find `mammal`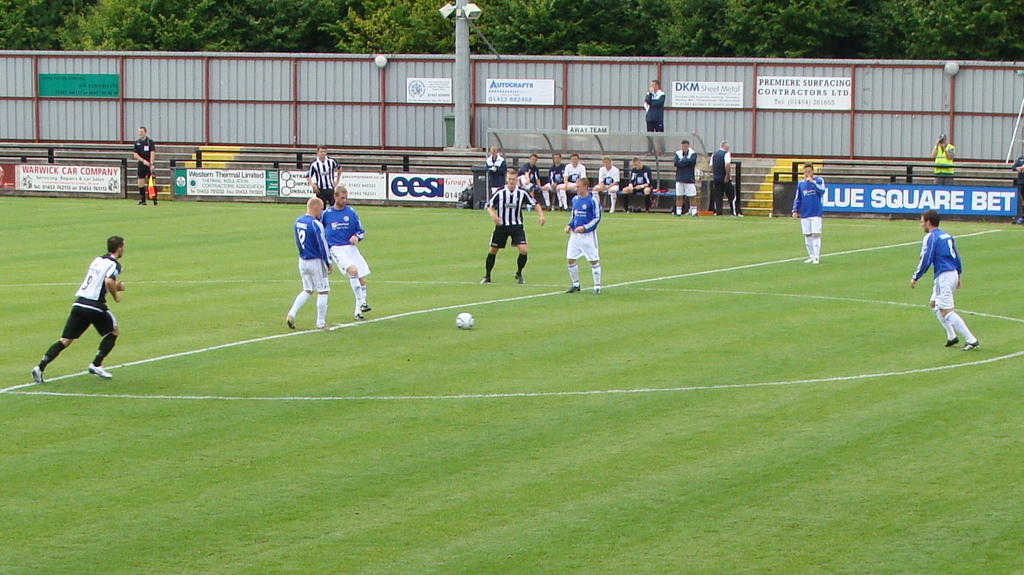
bbox=[488, 147, 508, 196]
